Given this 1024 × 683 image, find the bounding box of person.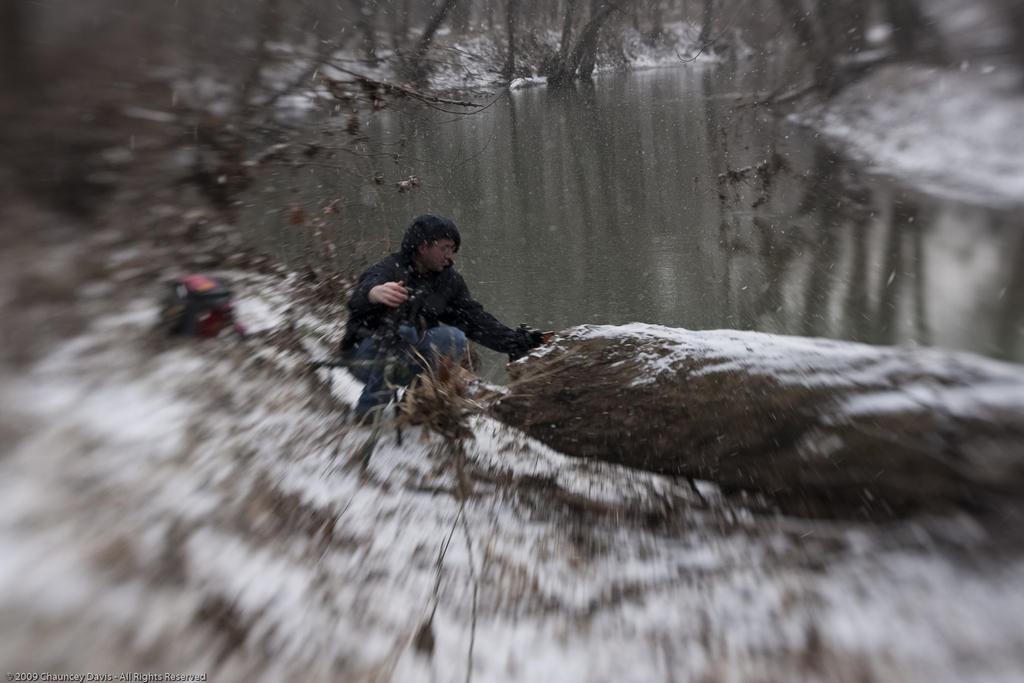
x1=340, y1=213, x2=547, y2=429.
